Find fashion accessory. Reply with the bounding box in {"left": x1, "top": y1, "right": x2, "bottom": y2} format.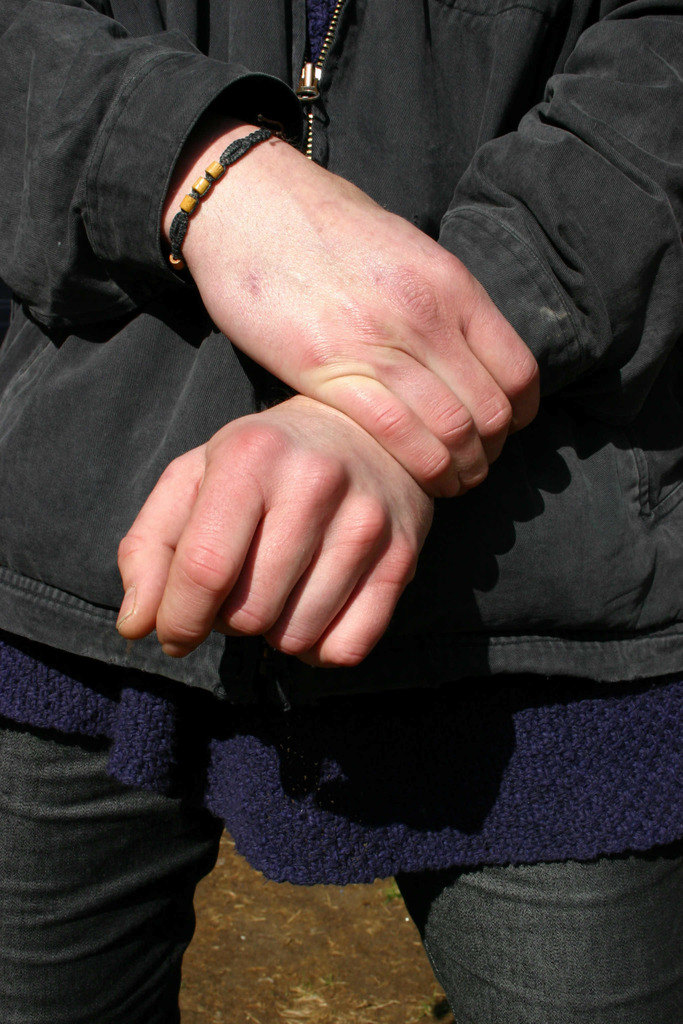
{"left": 169, "top": 125, "right": 275, "bottom": 277}.
